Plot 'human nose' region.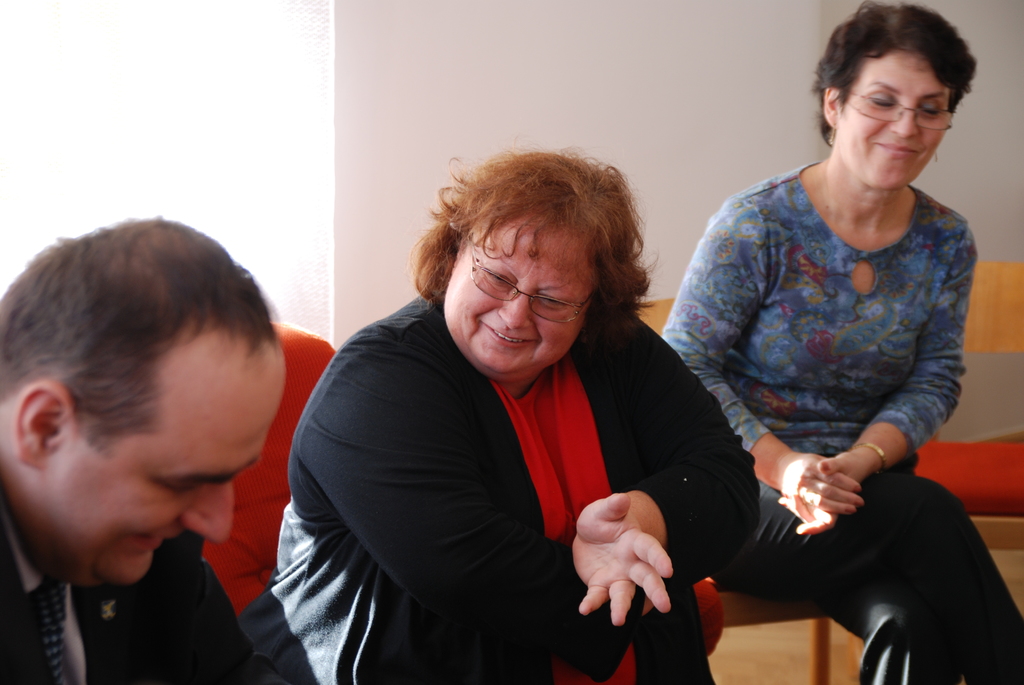
Plotted at [left=497, top=288, right=535, bottom=327].
